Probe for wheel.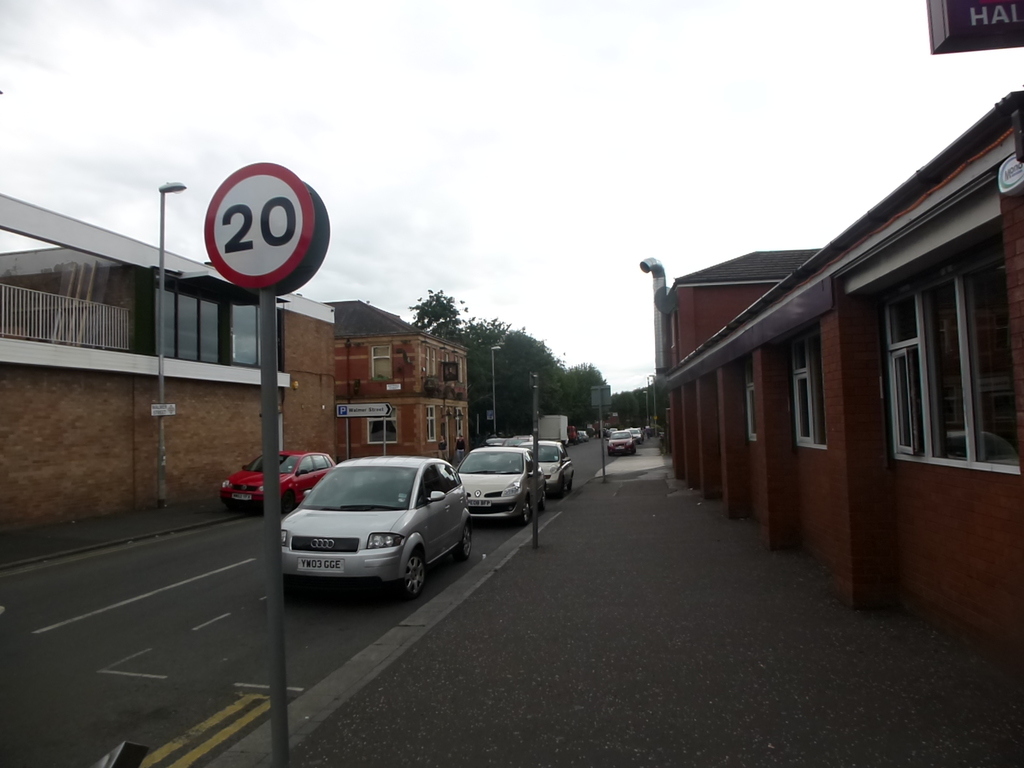
Probe result: <region>538, 482, 545, 512</region>.
